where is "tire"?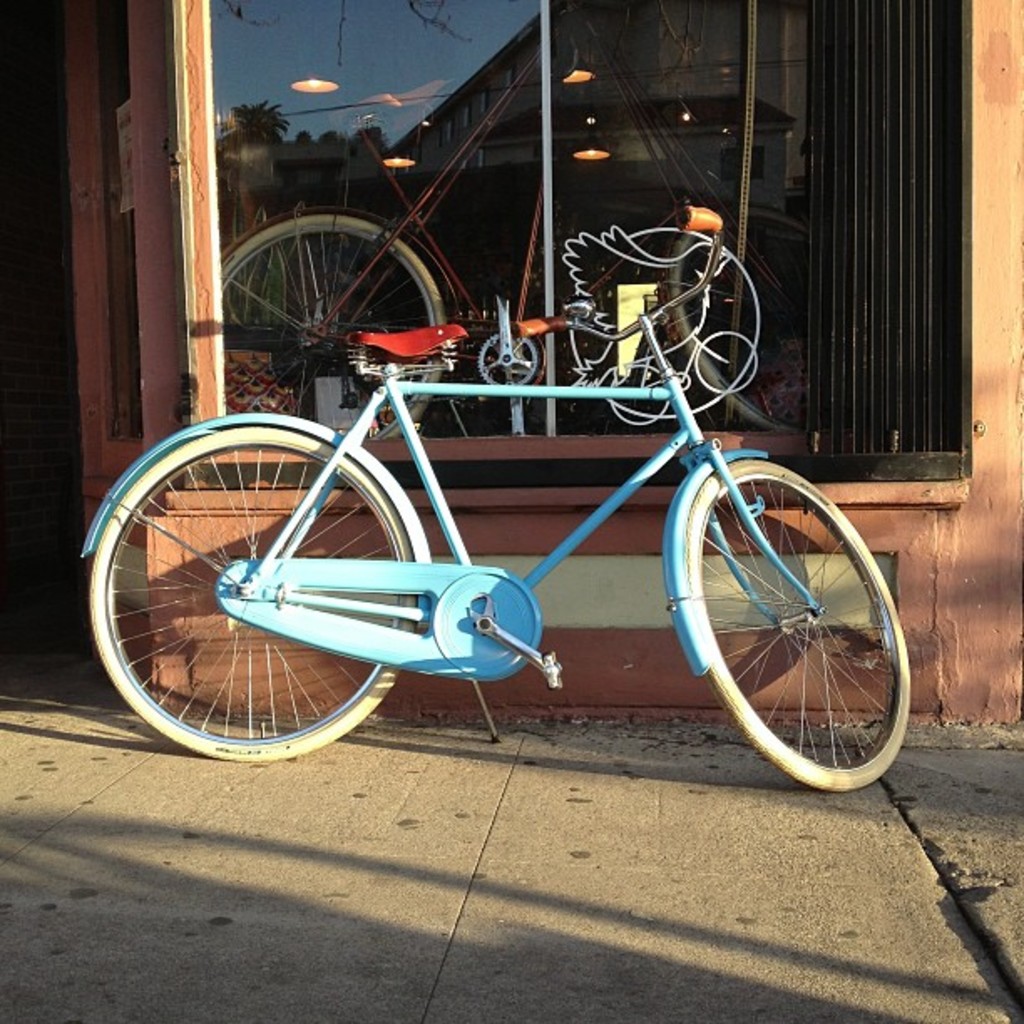
[x1=87, y1=420, x2=413, y2=755].
